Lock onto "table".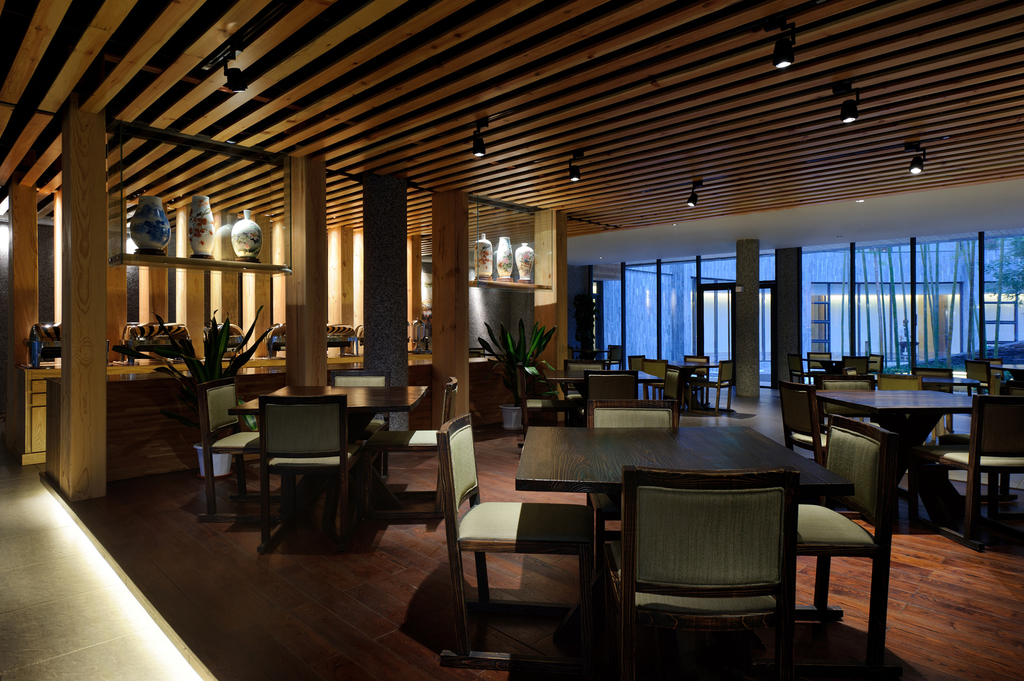
Locked: detection(541, 367, 661, 420).
